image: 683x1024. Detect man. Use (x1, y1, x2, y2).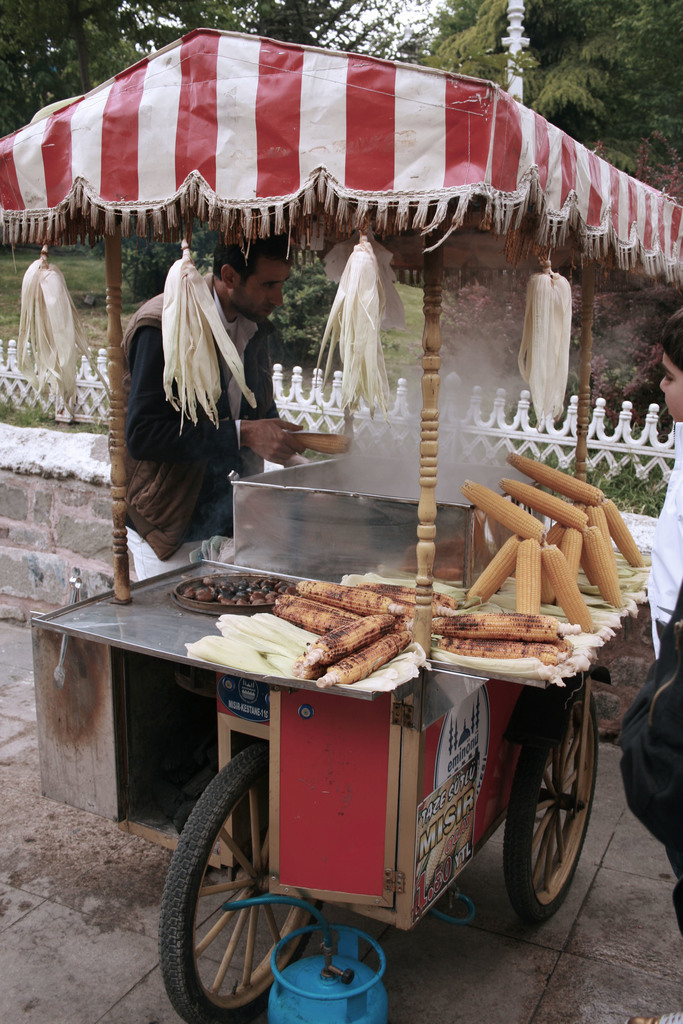
(106, 234, 312, 570).
